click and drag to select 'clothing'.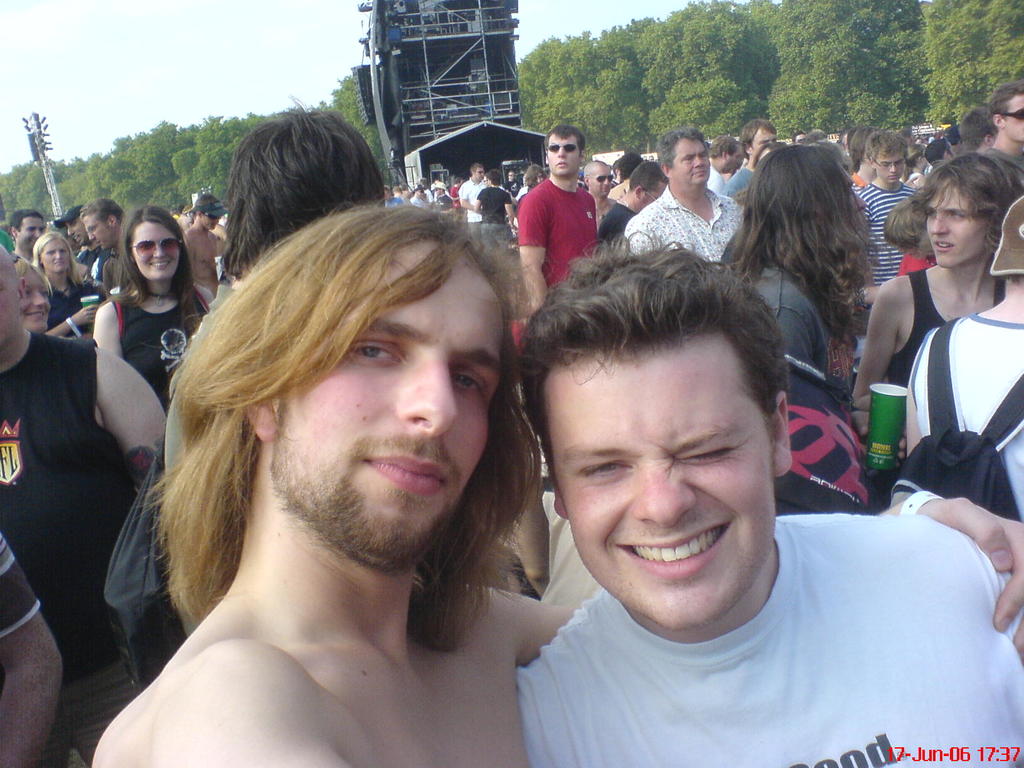
Selection: l=97, t=287, r=205, b=424.
